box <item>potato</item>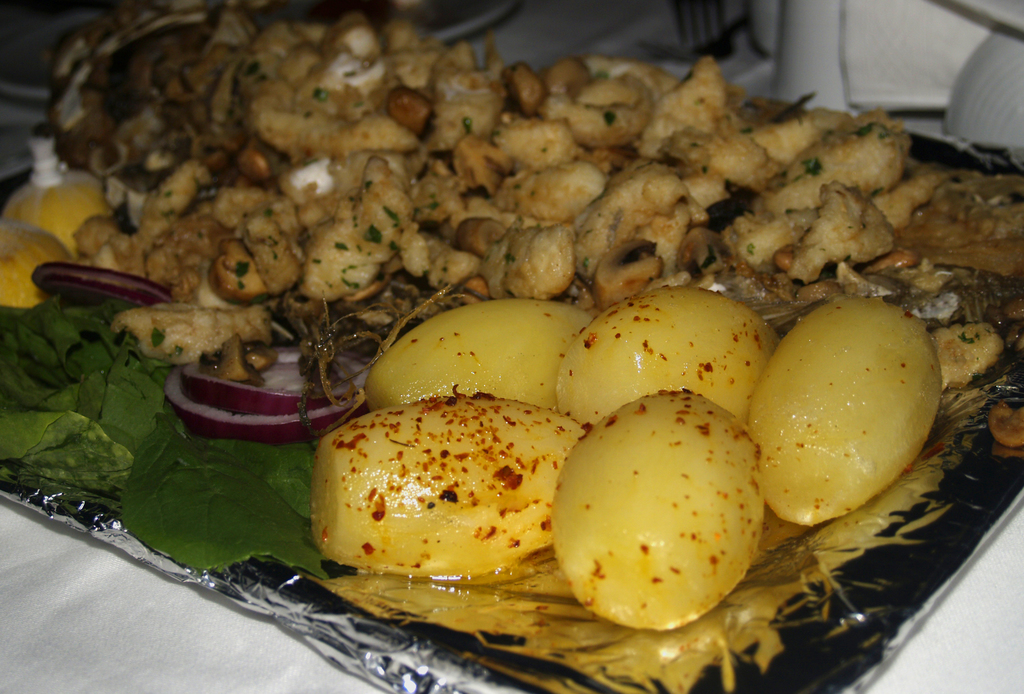
<box>552,284,778,416</box>
